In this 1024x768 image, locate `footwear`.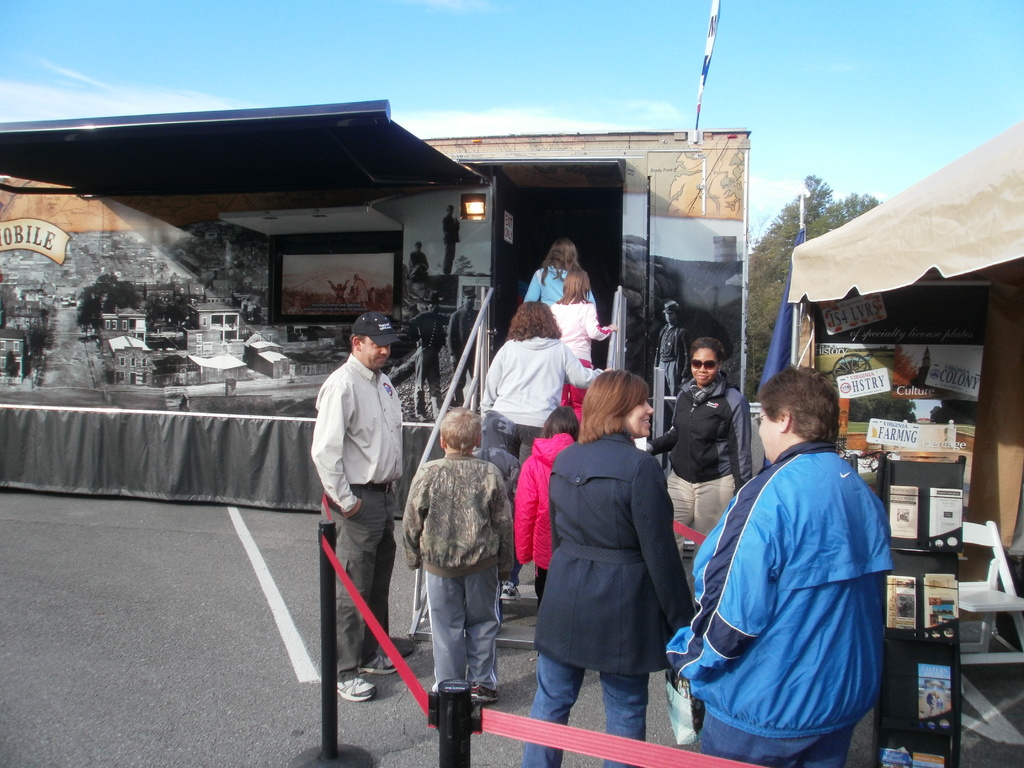
Bounding box: BBox(501, 579, 524, 600).
